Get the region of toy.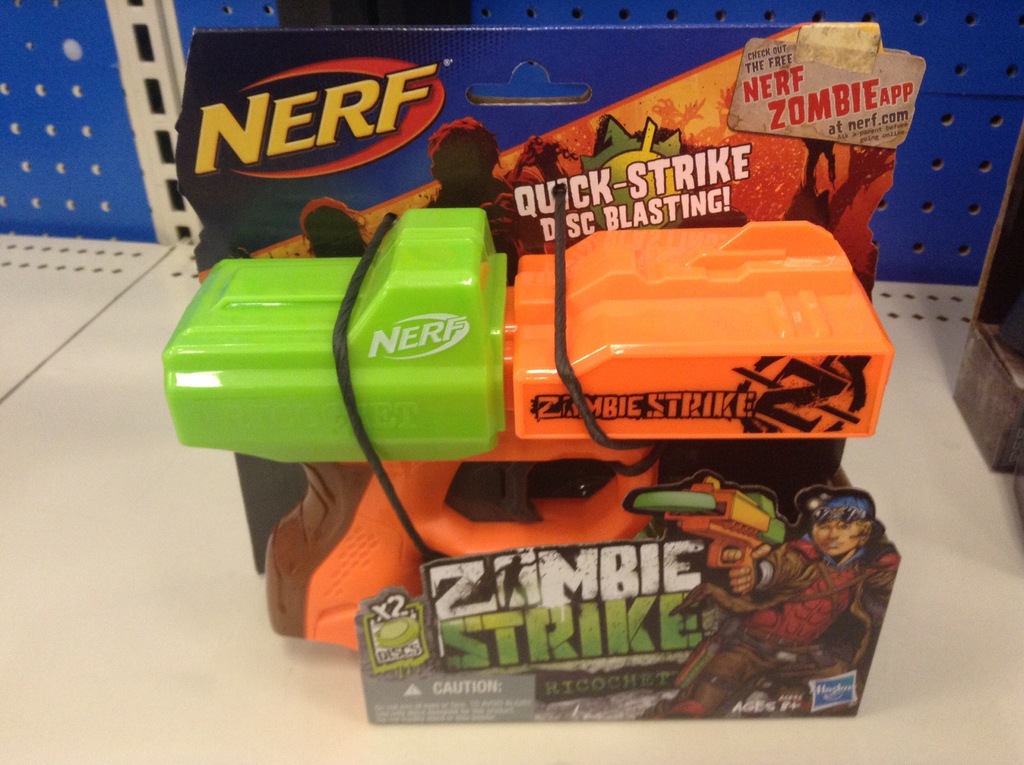
left=626, top=483, right=781, bottom=585.
